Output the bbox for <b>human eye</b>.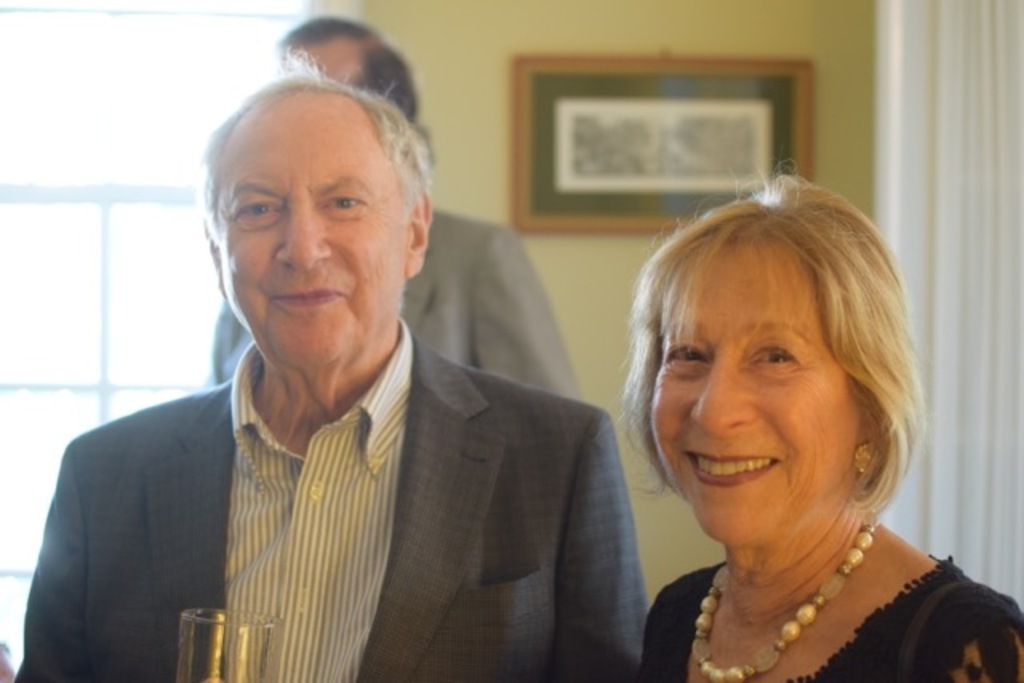
[left=664, top=341, right=714, bottom=368].
